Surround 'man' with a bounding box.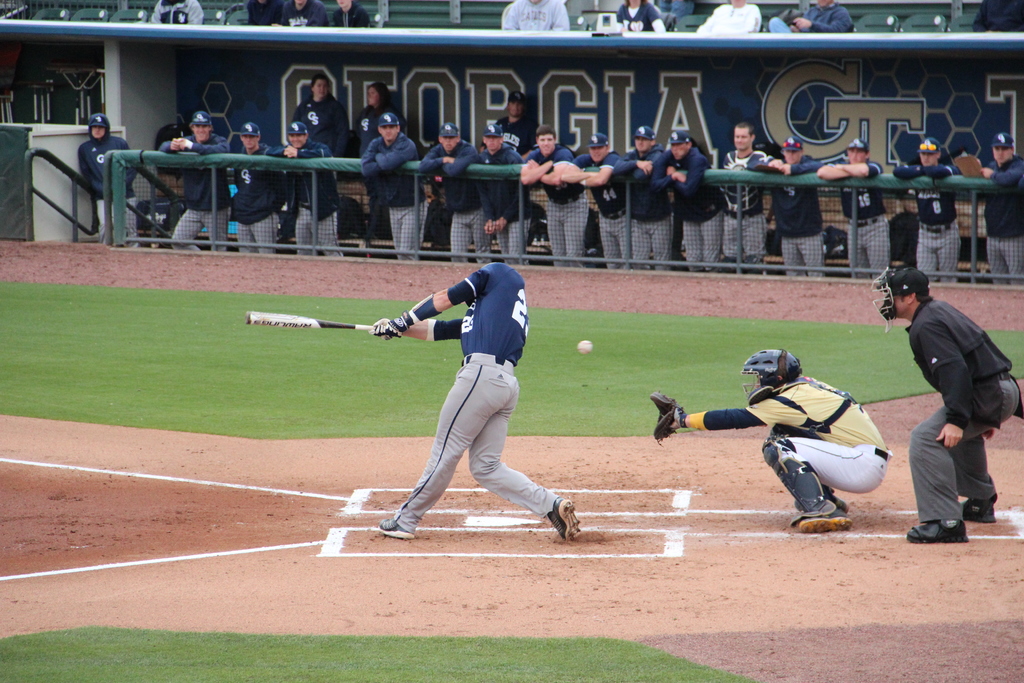
pyautogui.locateOnScreen(972, 0, 1023, 37).
